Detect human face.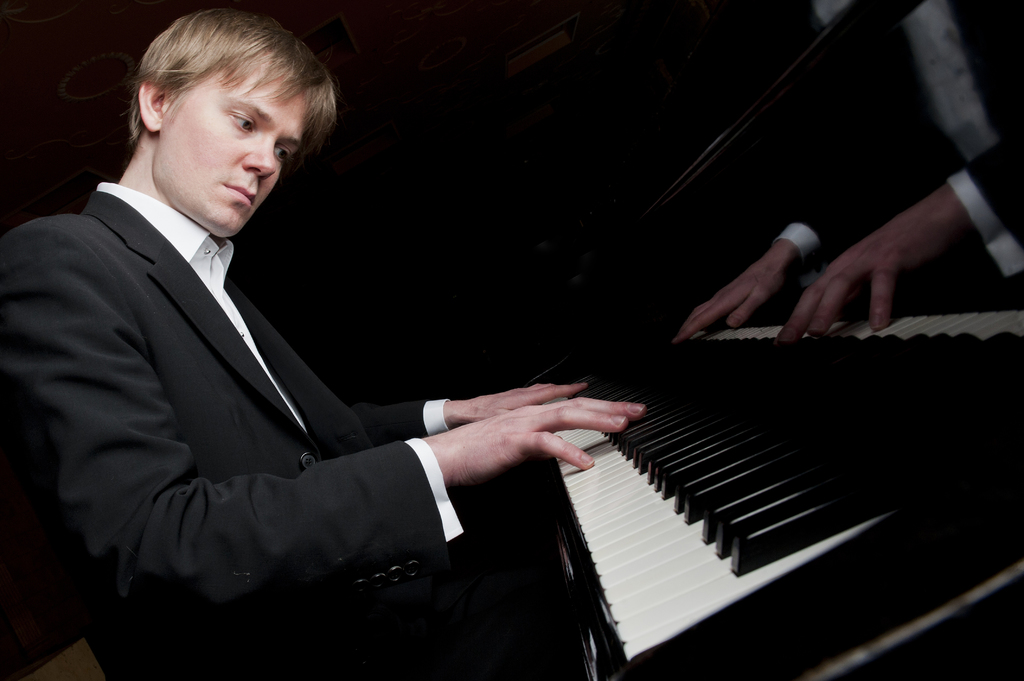
Detected at bbox=[160, 58, 303, 236].
